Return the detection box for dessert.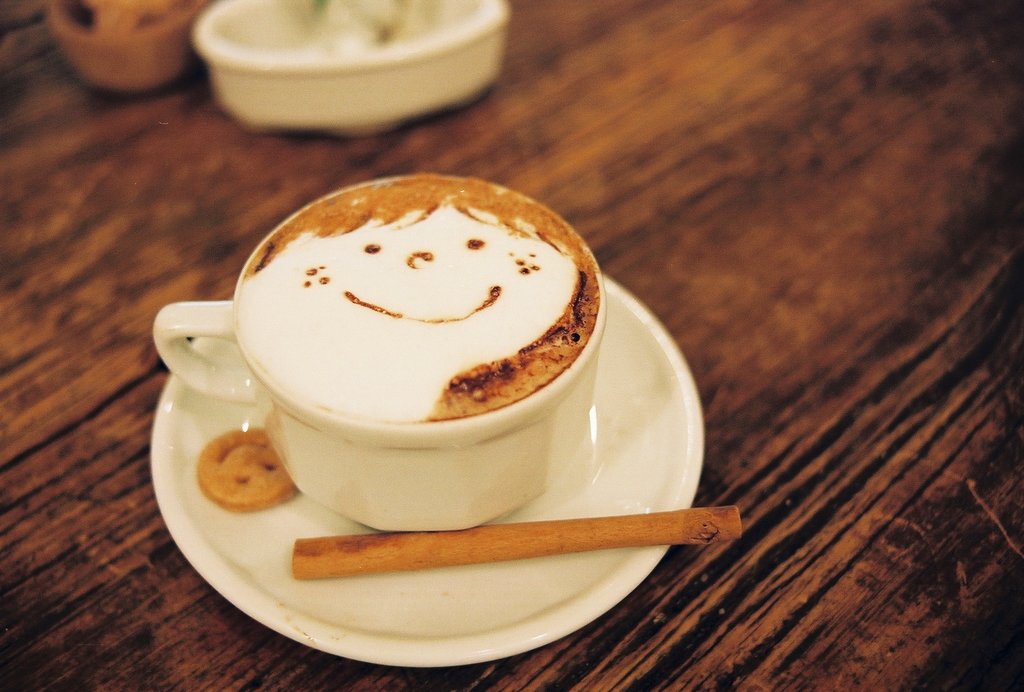
box(207, 184, 605, 541).
